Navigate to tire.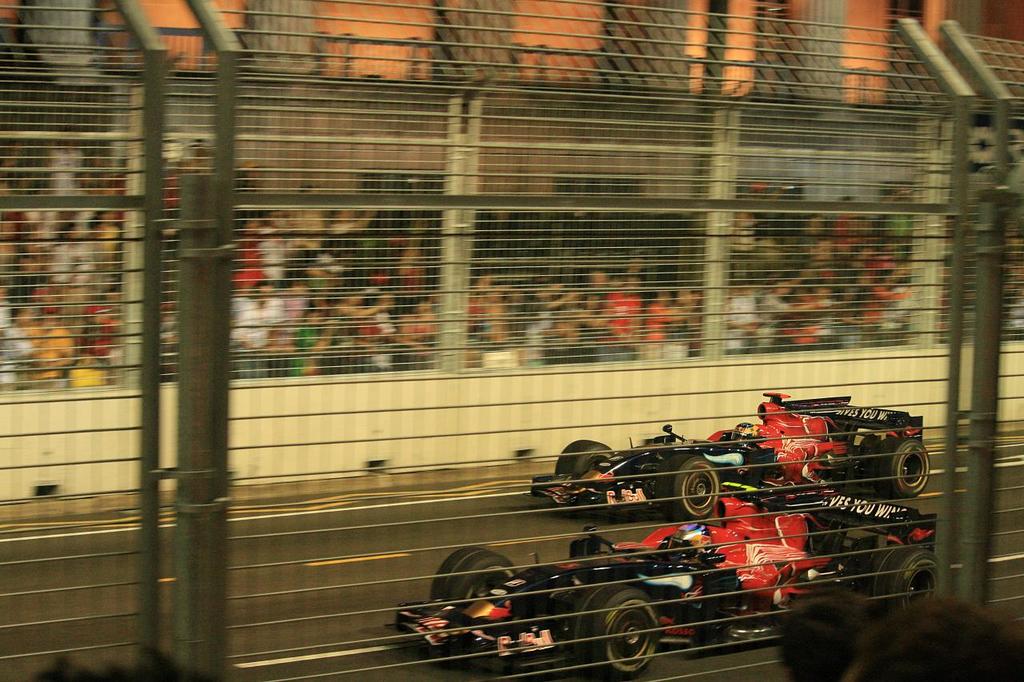
Navigation target: l=432, t=549, r=517, b=608.
